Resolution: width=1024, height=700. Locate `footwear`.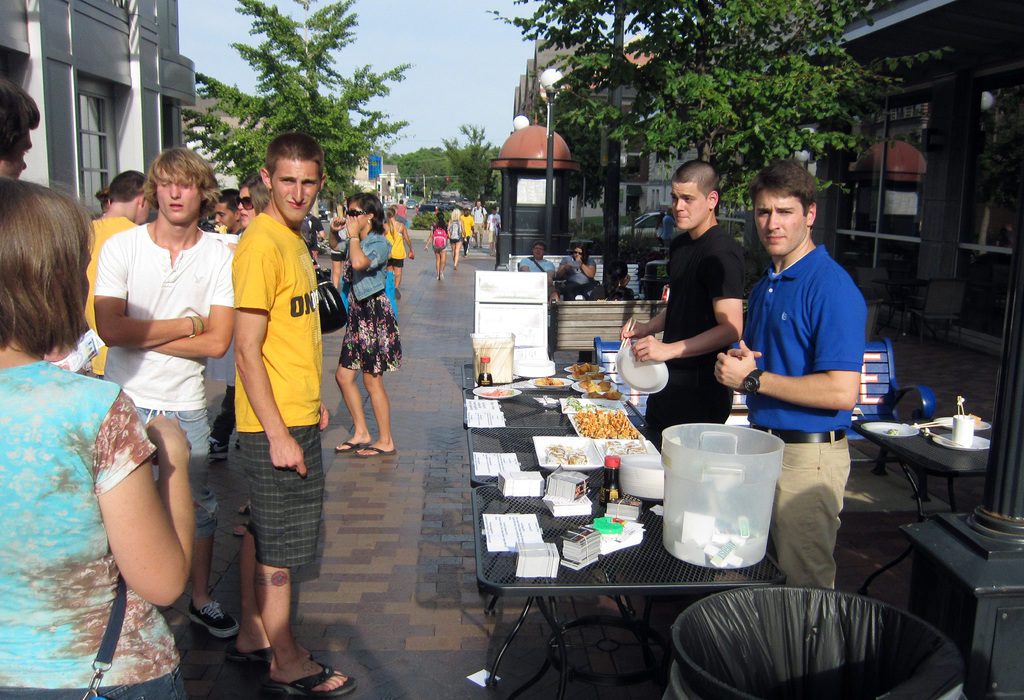
<box>209,437,230,460</box>.
